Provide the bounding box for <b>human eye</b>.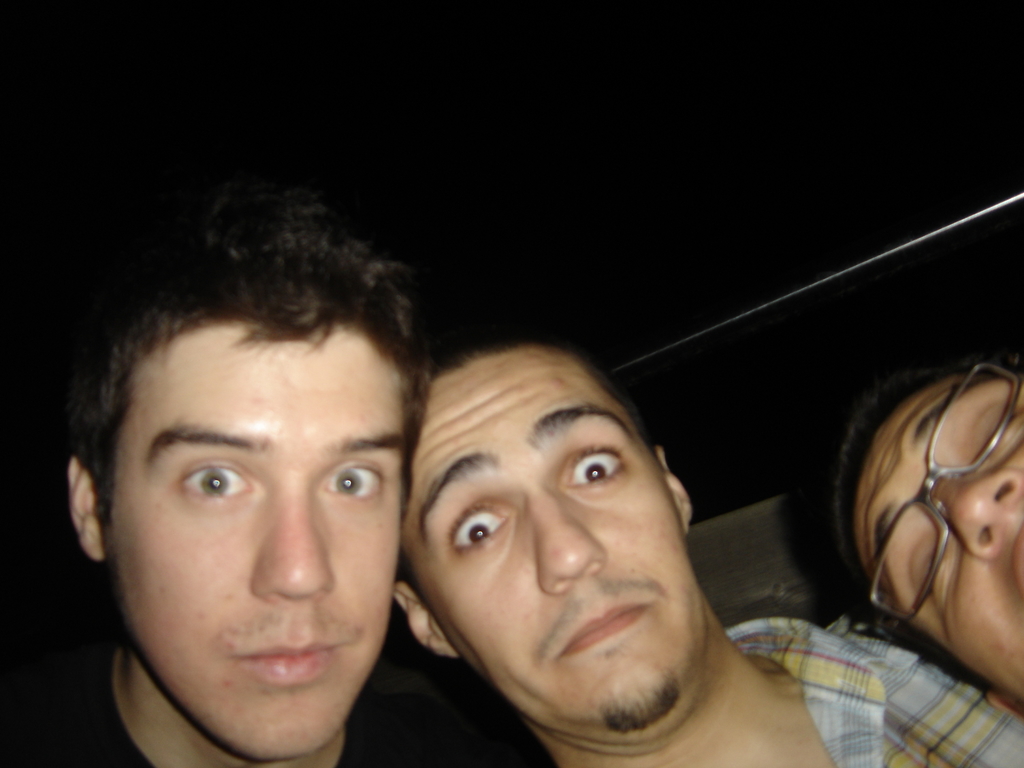
l=911, t=533, r=950, b=602.
